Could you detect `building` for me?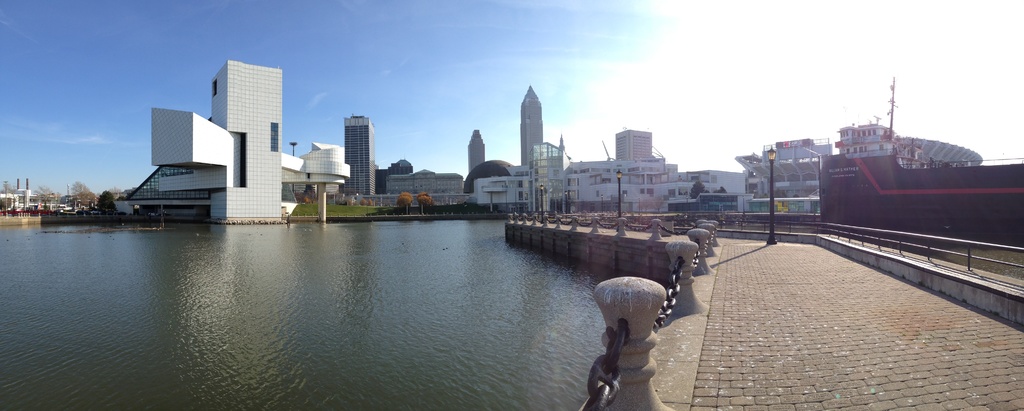
Detection result: (521,83,545,162).
